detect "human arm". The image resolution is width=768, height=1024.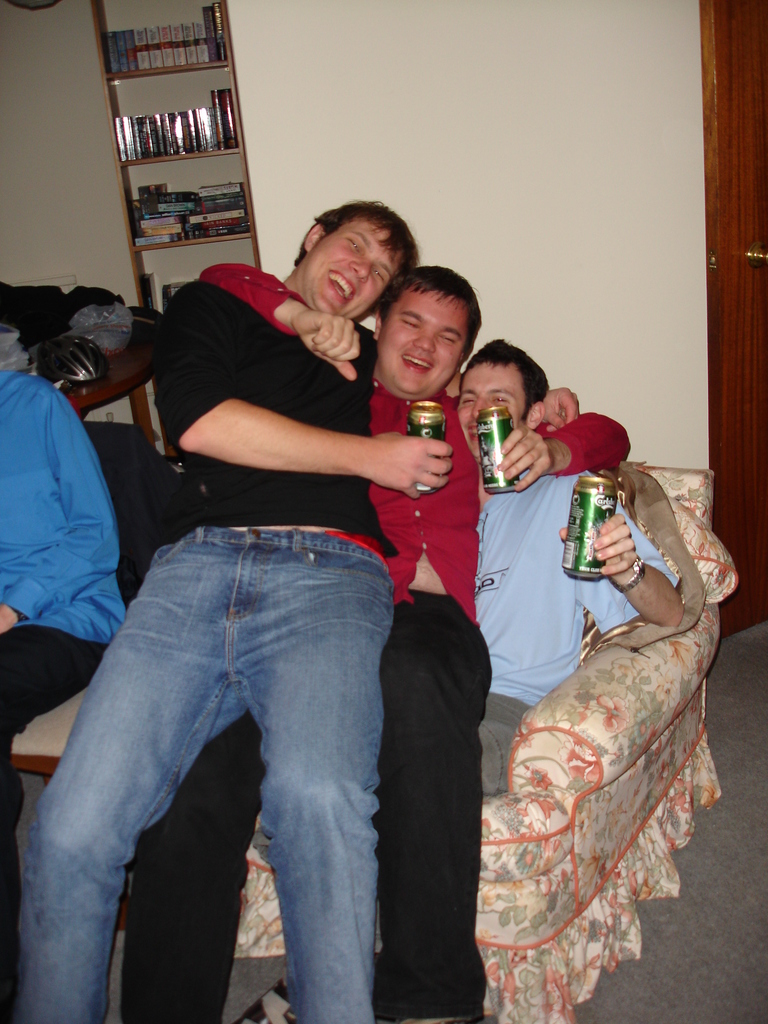
pyautogui.locateOnScreen(191, 250, 365, 381).
